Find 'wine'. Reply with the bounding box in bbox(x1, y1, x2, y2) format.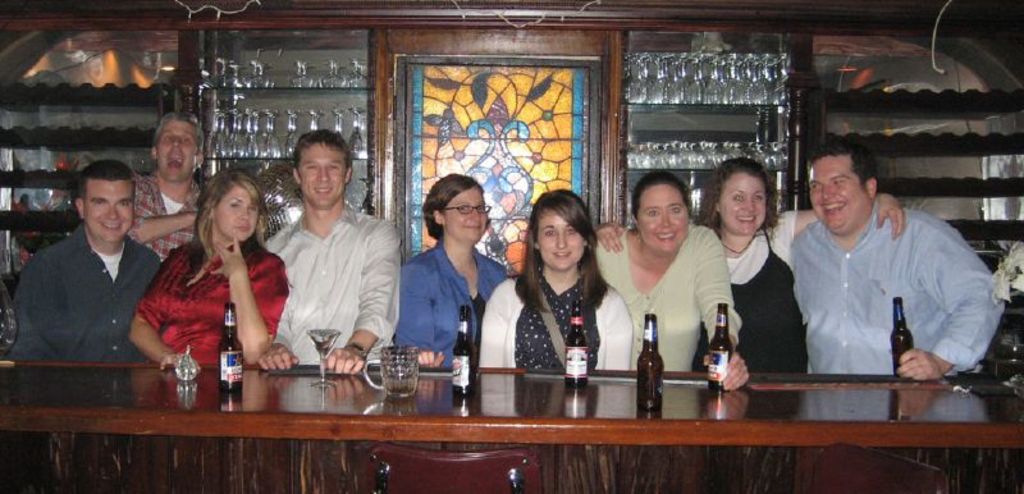
bbox(384, 383, 416, 397).
